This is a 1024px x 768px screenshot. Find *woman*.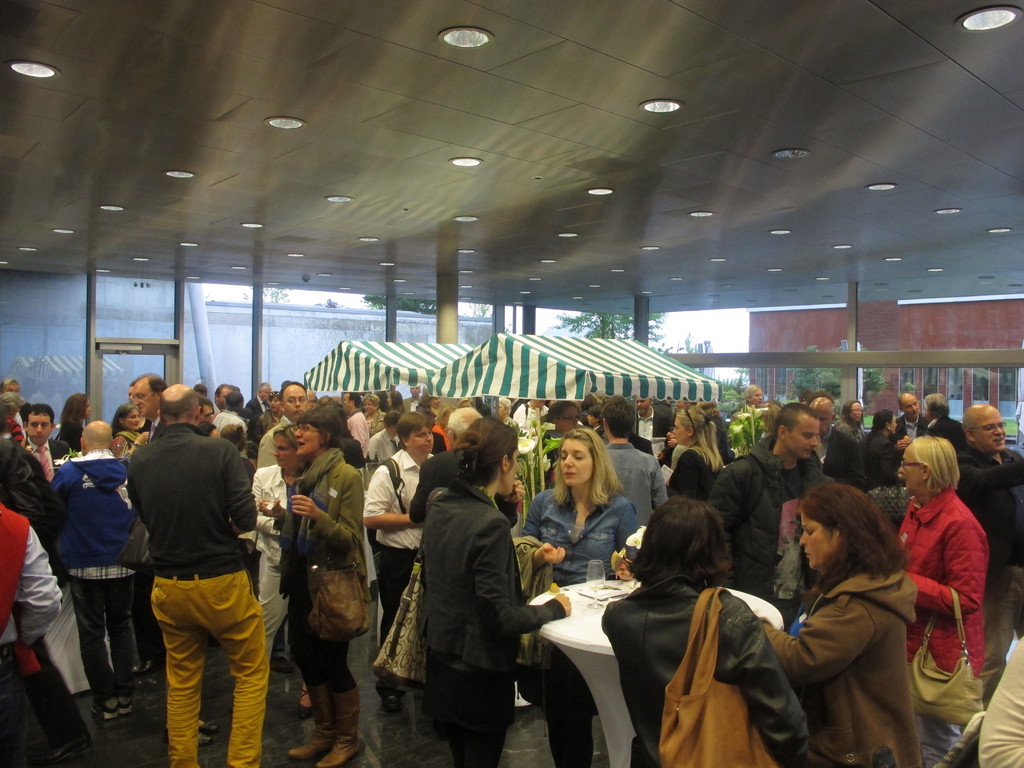
Bounding box: select_region(772, 479, 935, 752).
